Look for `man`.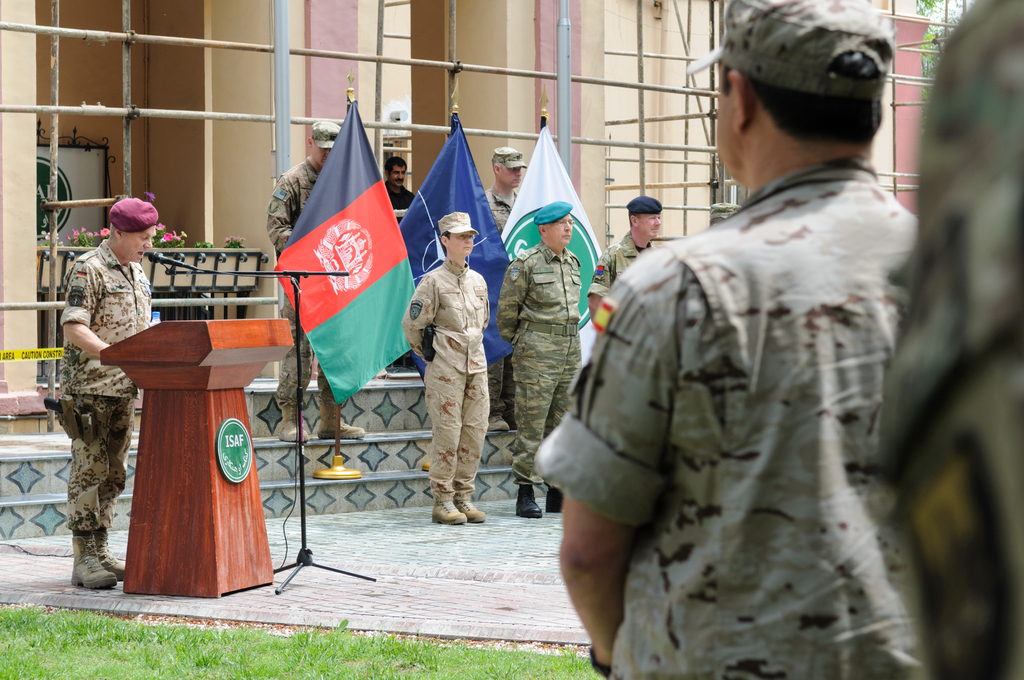
Found: x1=706, y1=198, x2=740, y2=226.
